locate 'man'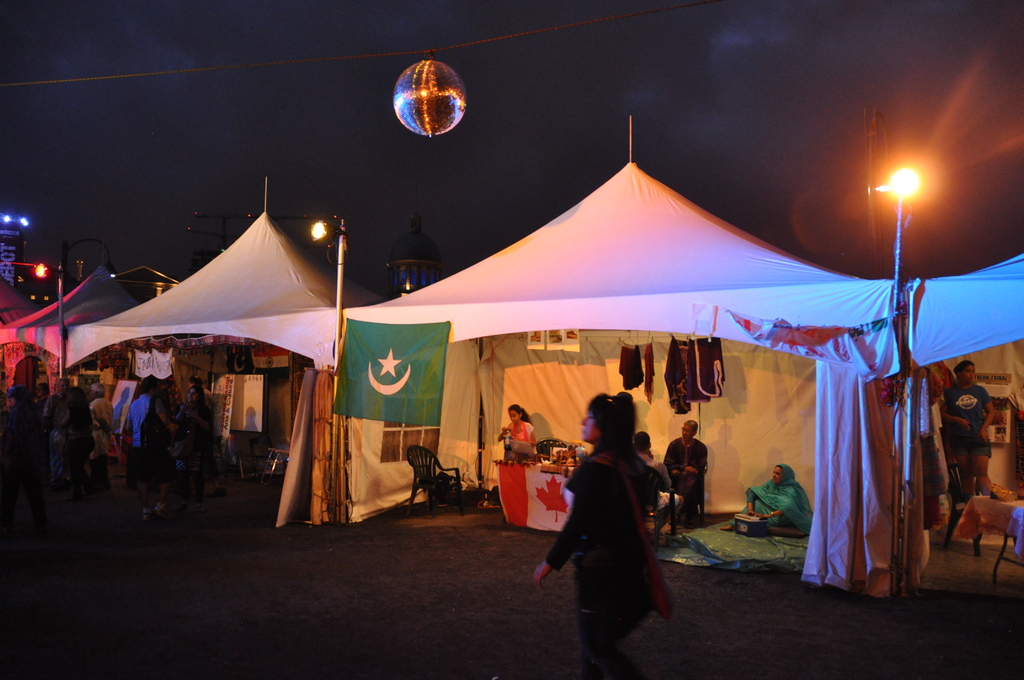
662, 420, 707, 534
